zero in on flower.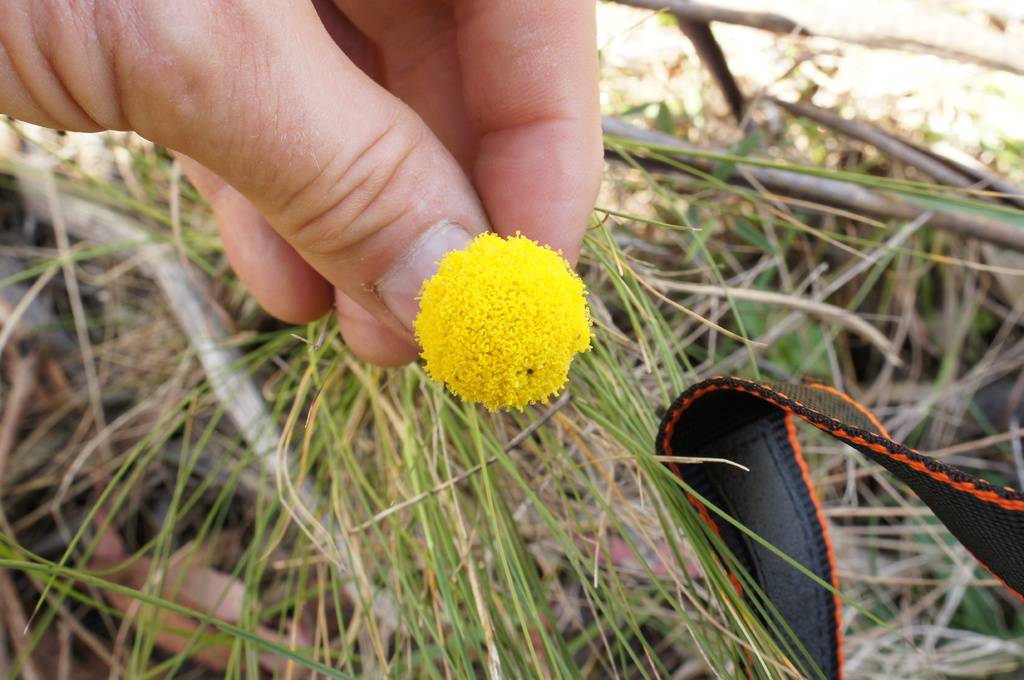
Zeroed in: 407, 230, 598, 416.
